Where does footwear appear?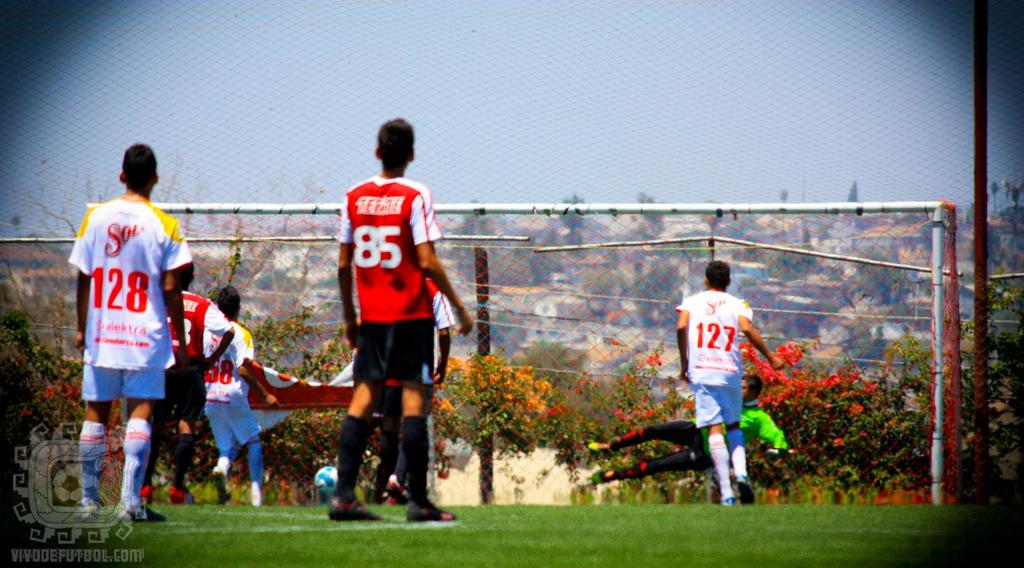
Appears at rect(729, 477, 755, 509).
